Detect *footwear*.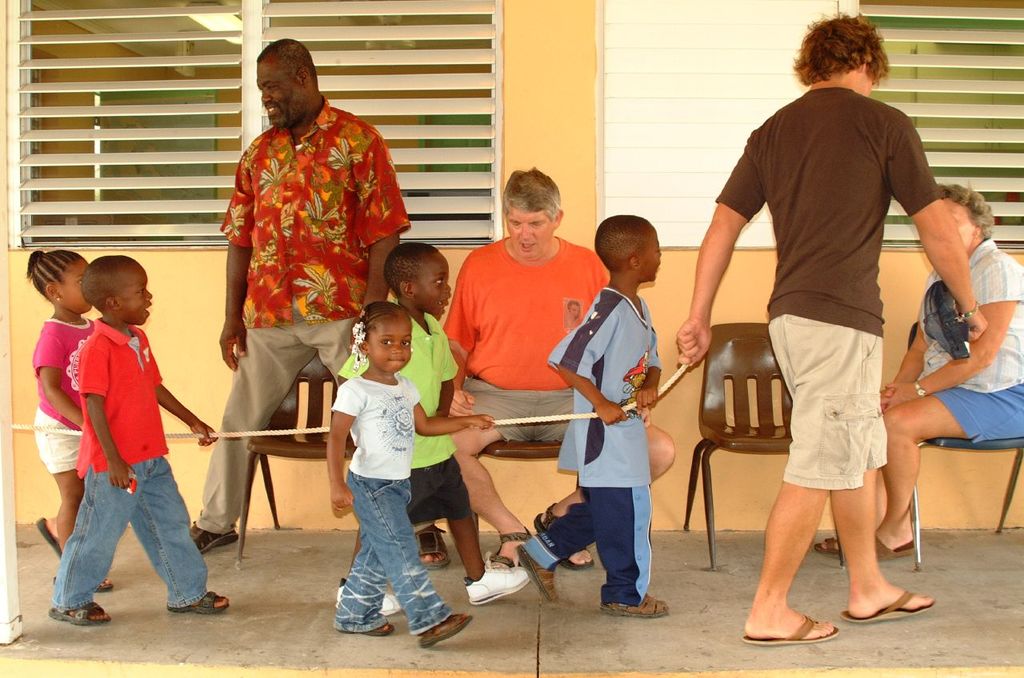
Detected at x1=166, y1=591, x2=230, y2=611.
